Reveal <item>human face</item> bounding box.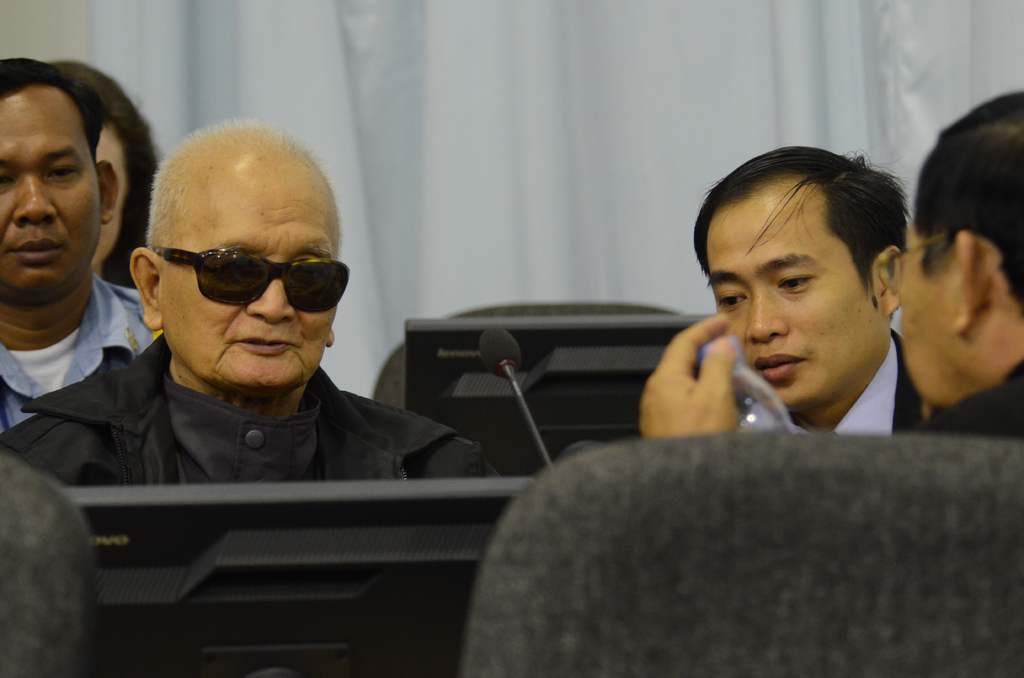
Revealed: 0,86,99,303.
